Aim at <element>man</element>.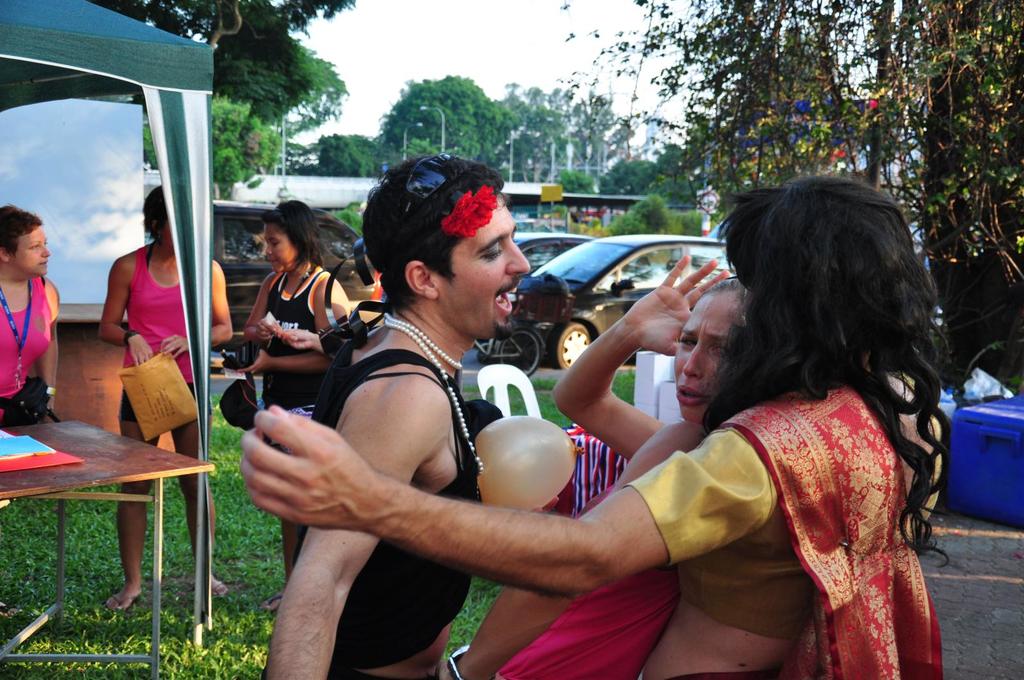
Aimed at 262:146:538:679.
